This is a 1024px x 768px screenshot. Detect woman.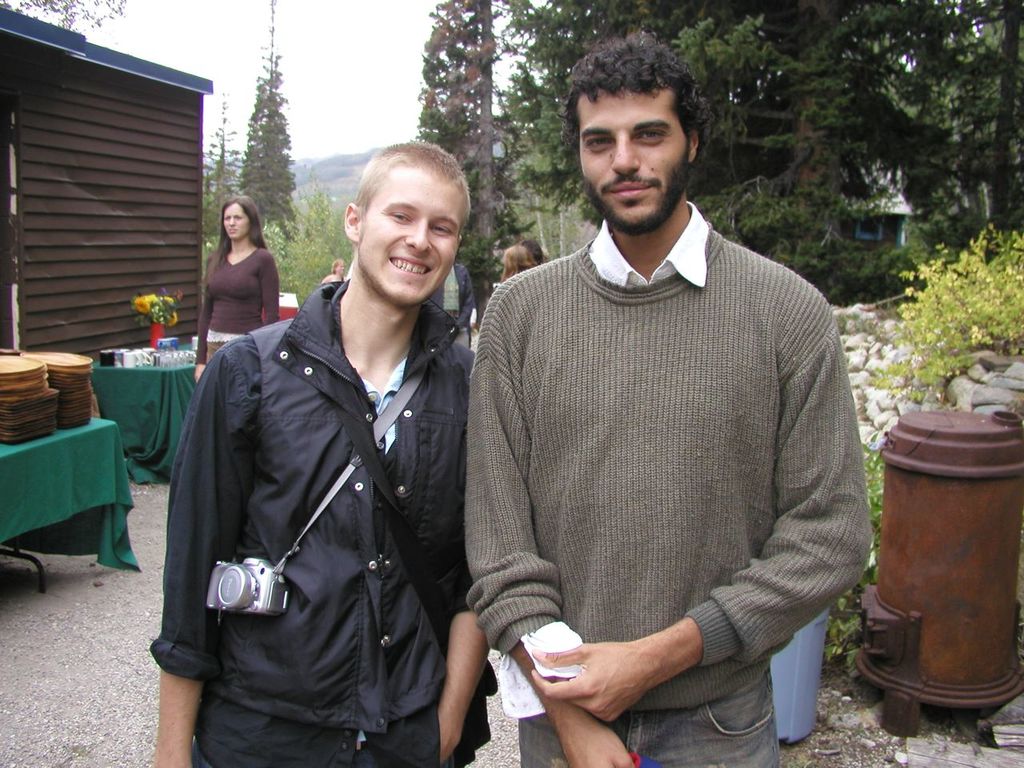
{"left": 194, "top": 190, "right": 286, "bottom": 372}.
